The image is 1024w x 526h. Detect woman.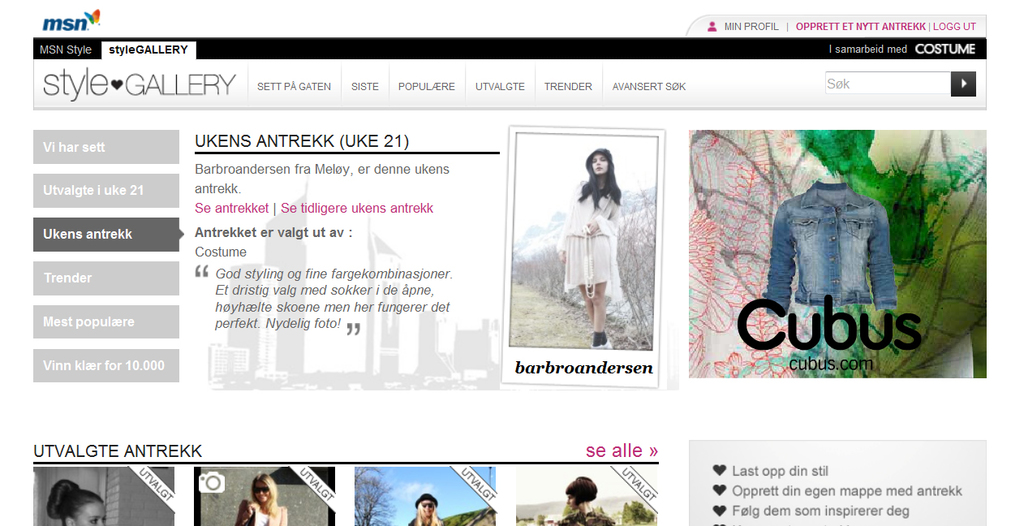
Detection: rect(234, 474, 293, 525).
